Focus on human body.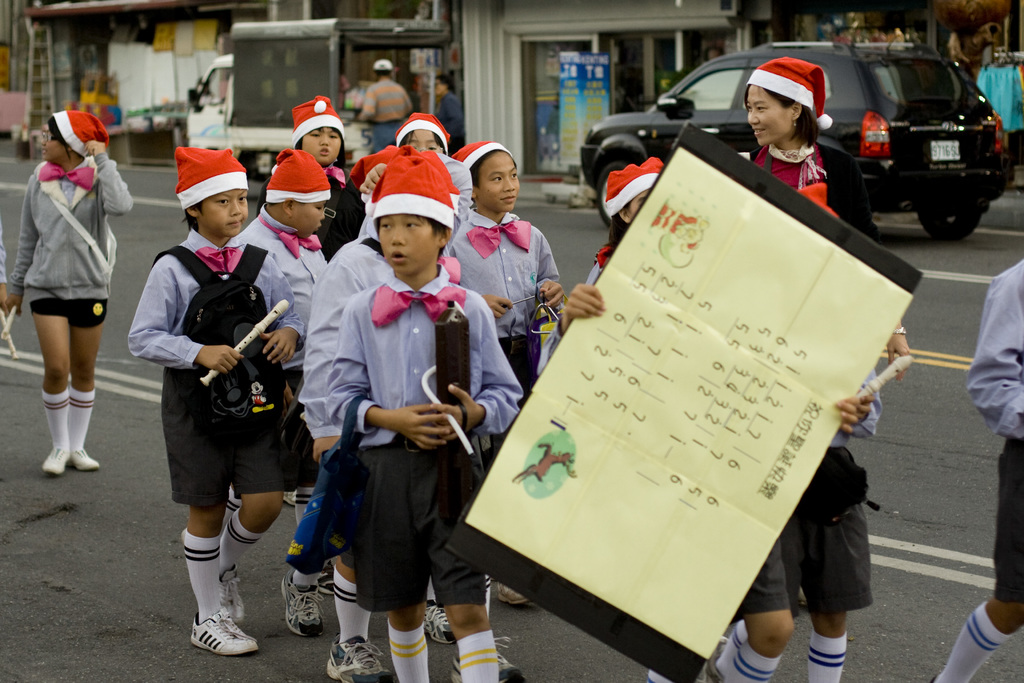
Focused at rect(724, 384, 879, 682).
